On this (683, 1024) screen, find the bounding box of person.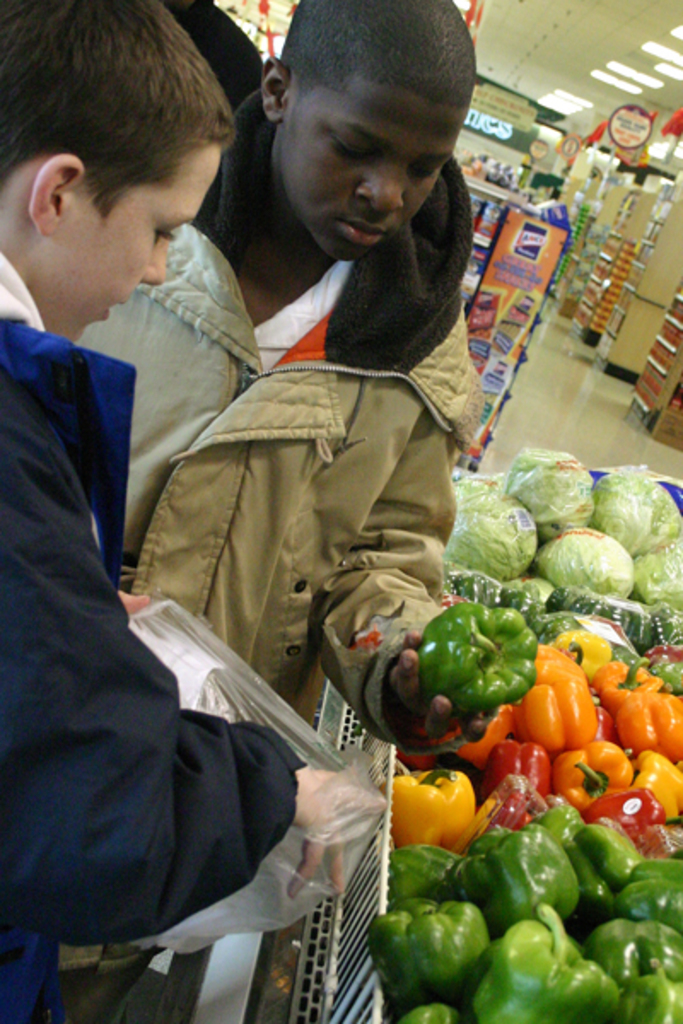
Bounding box: <box>72,0,488,1022</box>.
